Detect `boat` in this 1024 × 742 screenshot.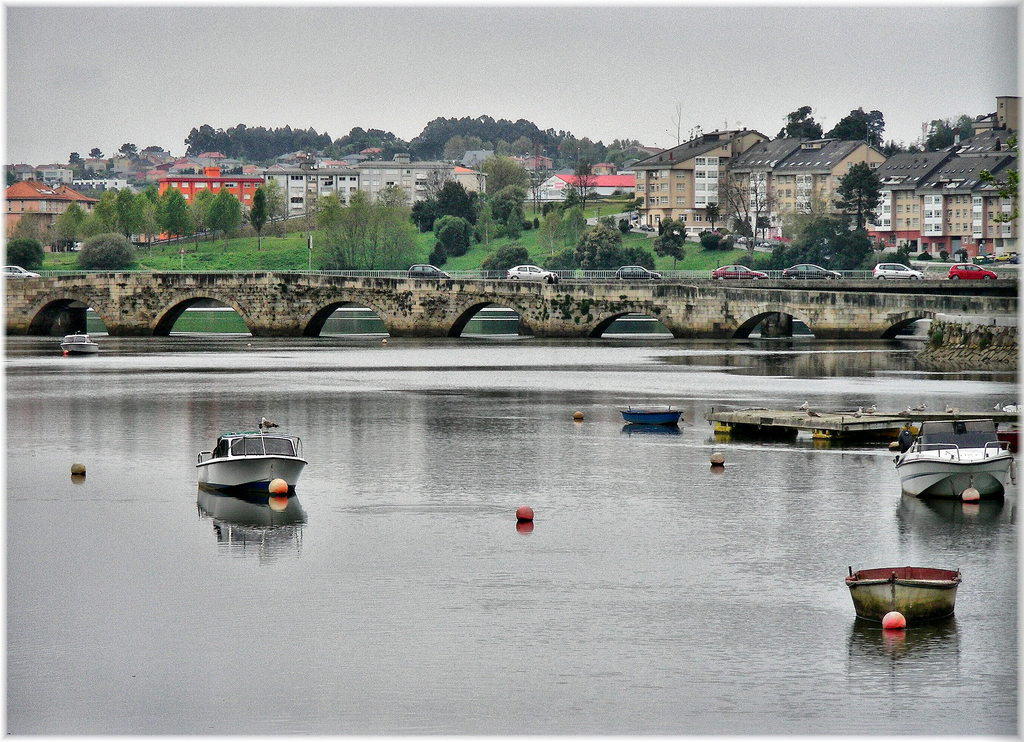
Detection: <box>619,405,685,429</box>.
